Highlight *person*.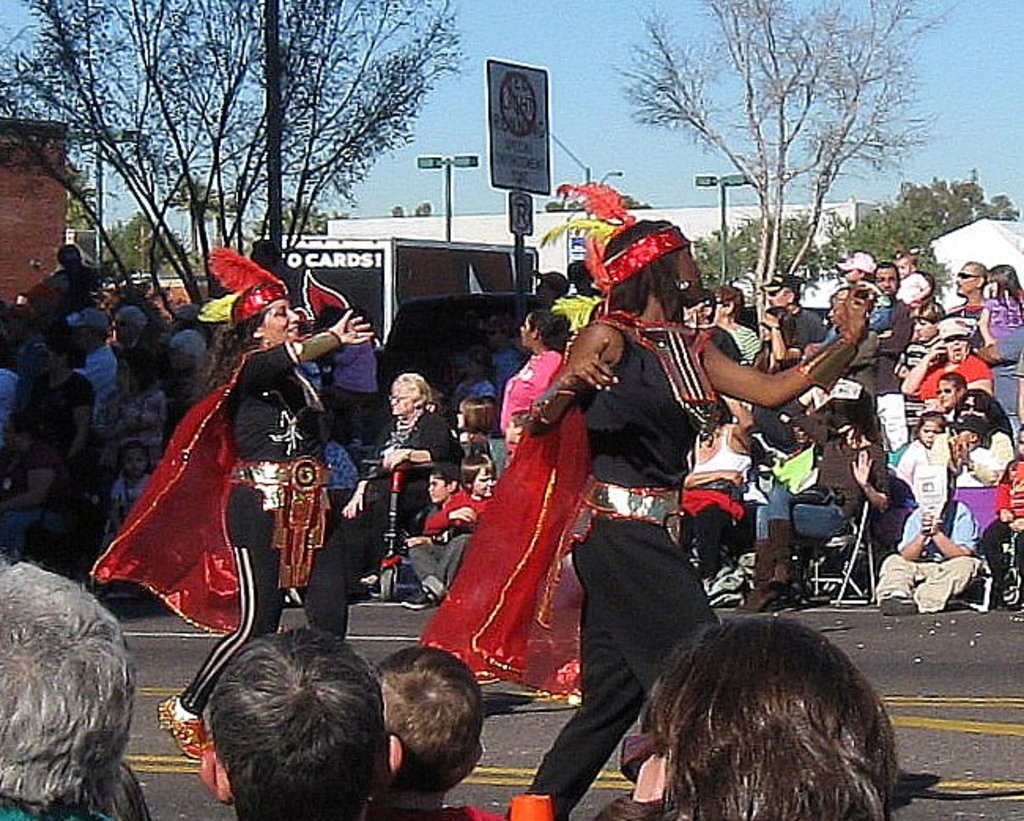
Highlighted region: select_region(194, 632, 403, 819).
